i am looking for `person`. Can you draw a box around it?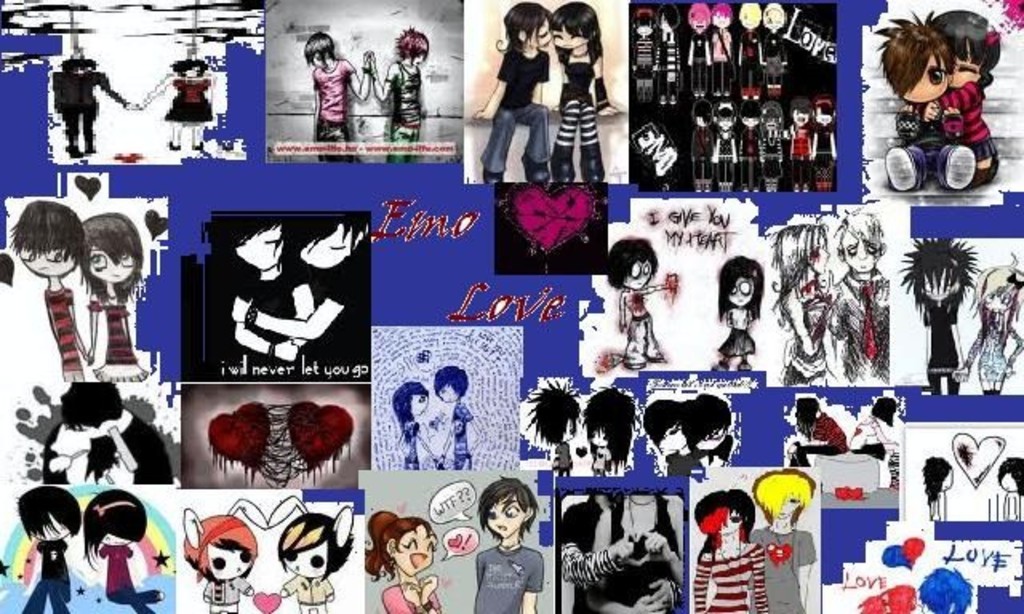
Sure, the bounding box is [left=765, top=219, right=846, bottom=384].
